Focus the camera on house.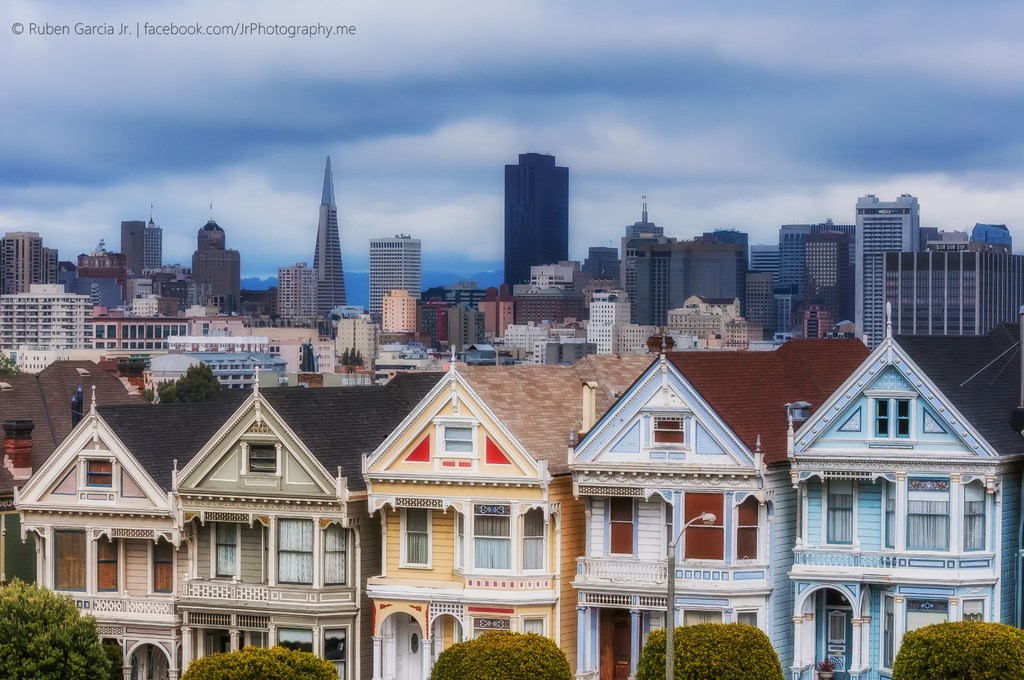
Focus region: (742, 273, 784, 337).
